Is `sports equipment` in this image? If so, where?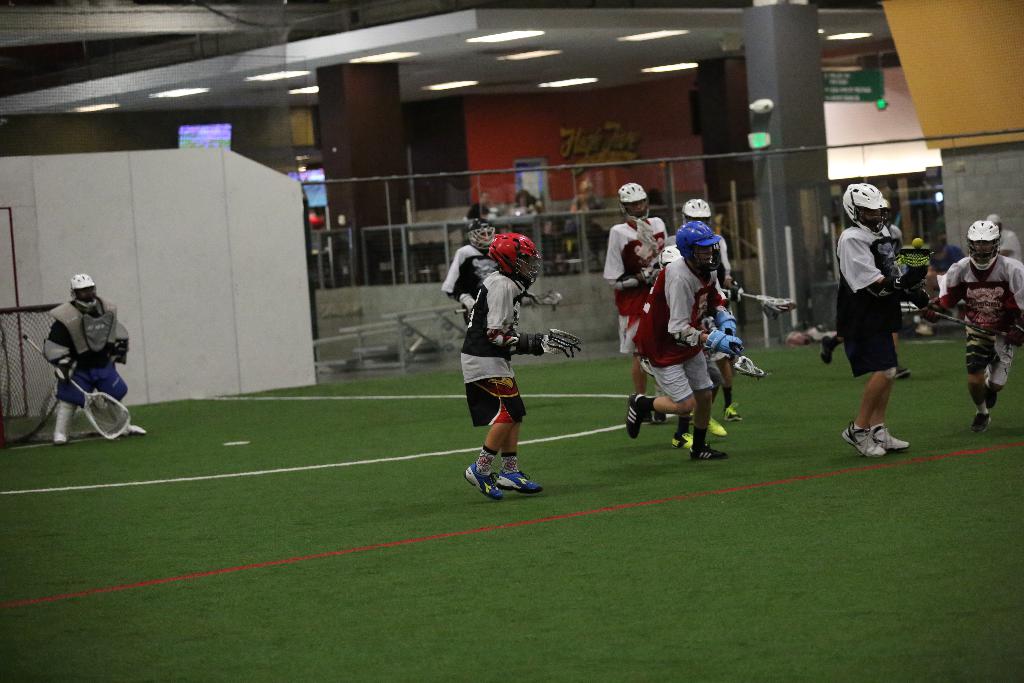
Yes, at x1=719, y1=308, x2=734, y2=335.
